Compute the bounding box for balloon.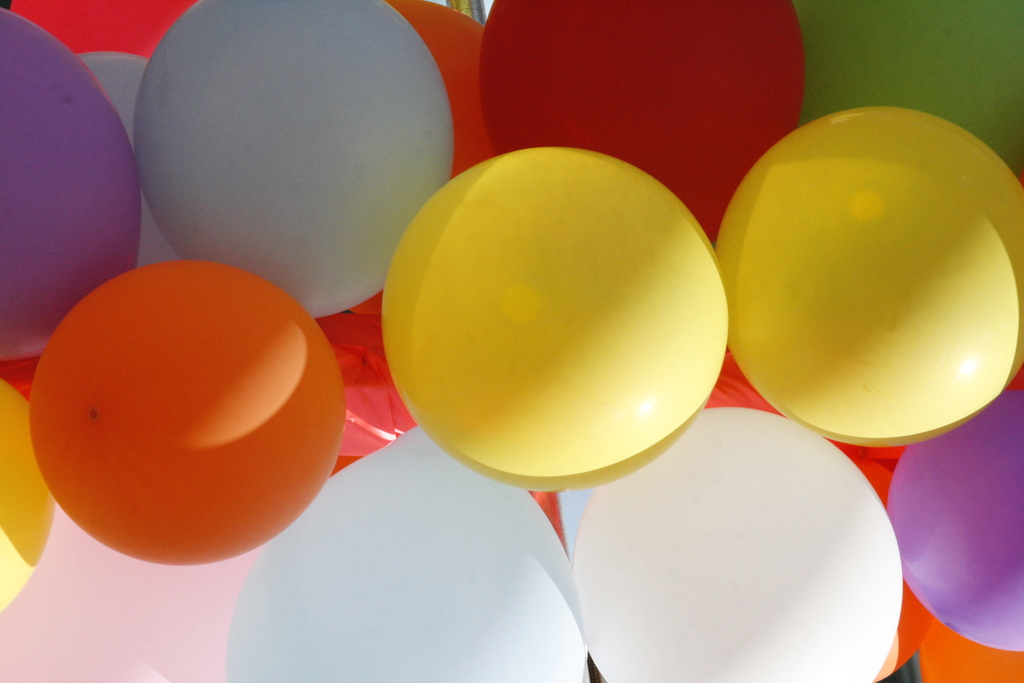
0:500:257:682.
